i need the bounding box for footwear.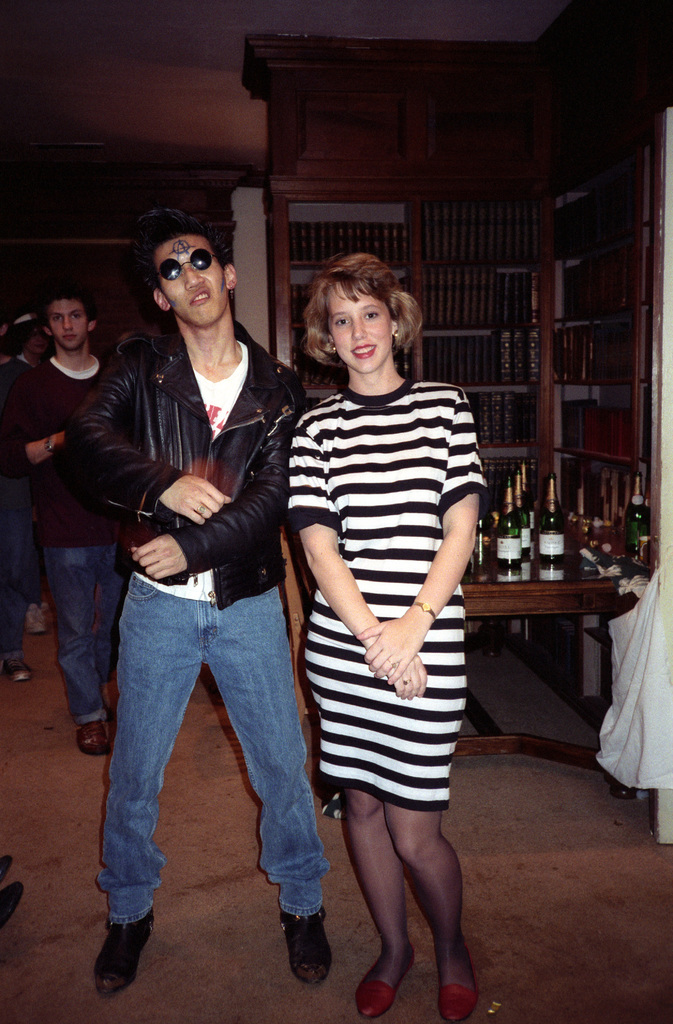
Here it is: bbox=(0, 653, 25, 678).
